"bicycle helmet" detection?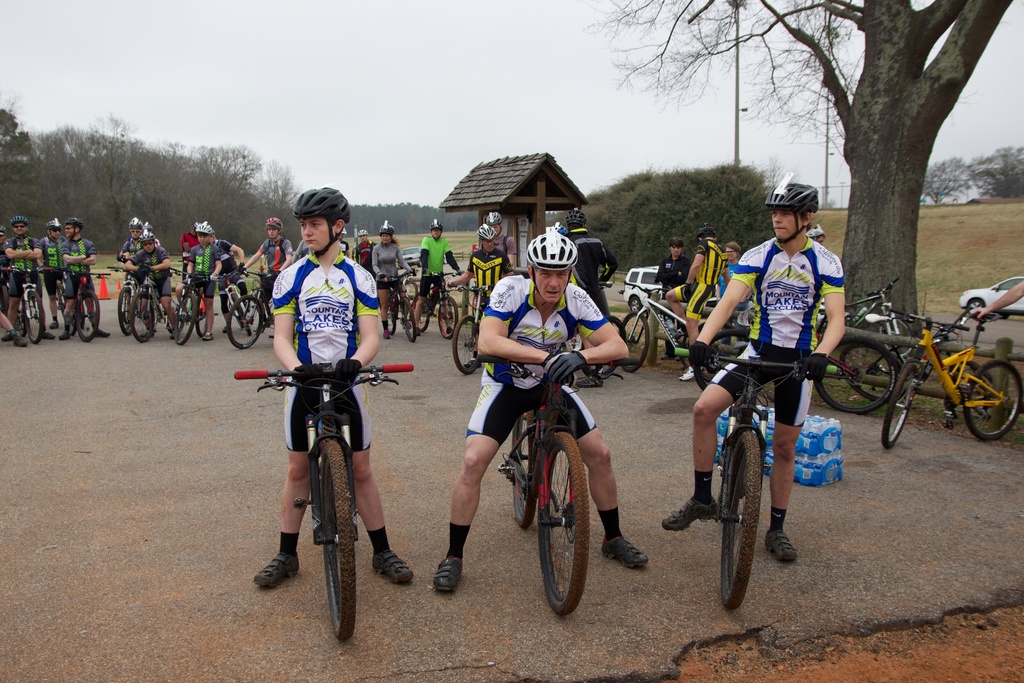
(left=375, top=220, right=390, bottom=233)
